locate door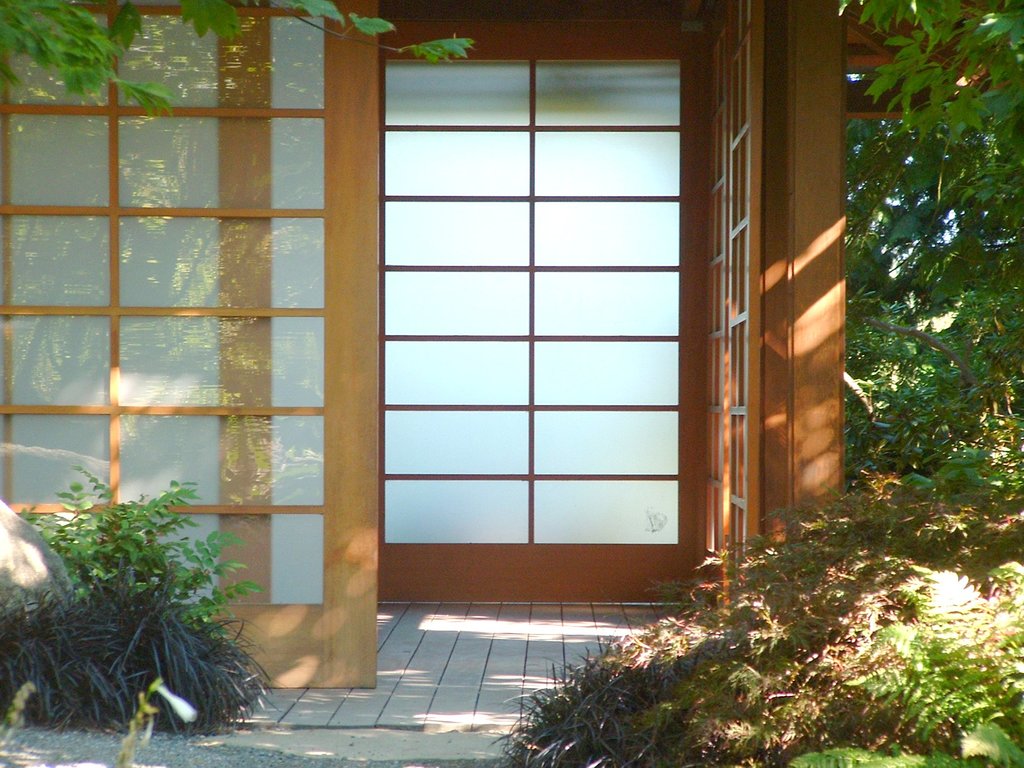
353:75:712:598
